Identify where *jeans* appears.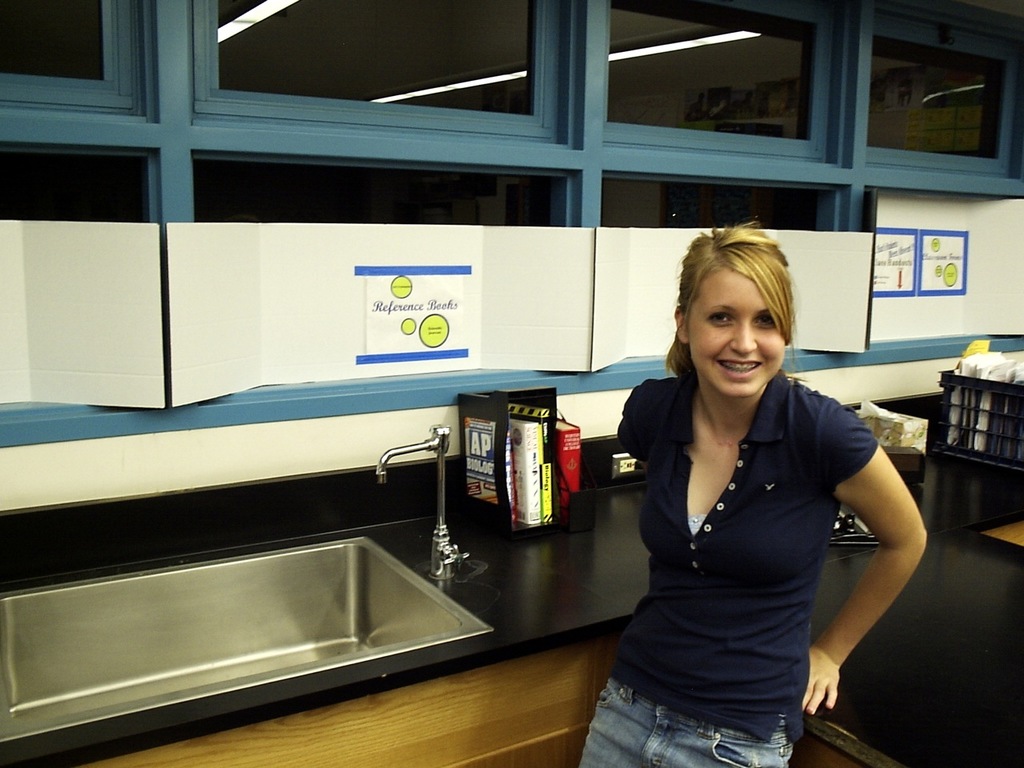
Appears at (576, 675, 790, 767).
